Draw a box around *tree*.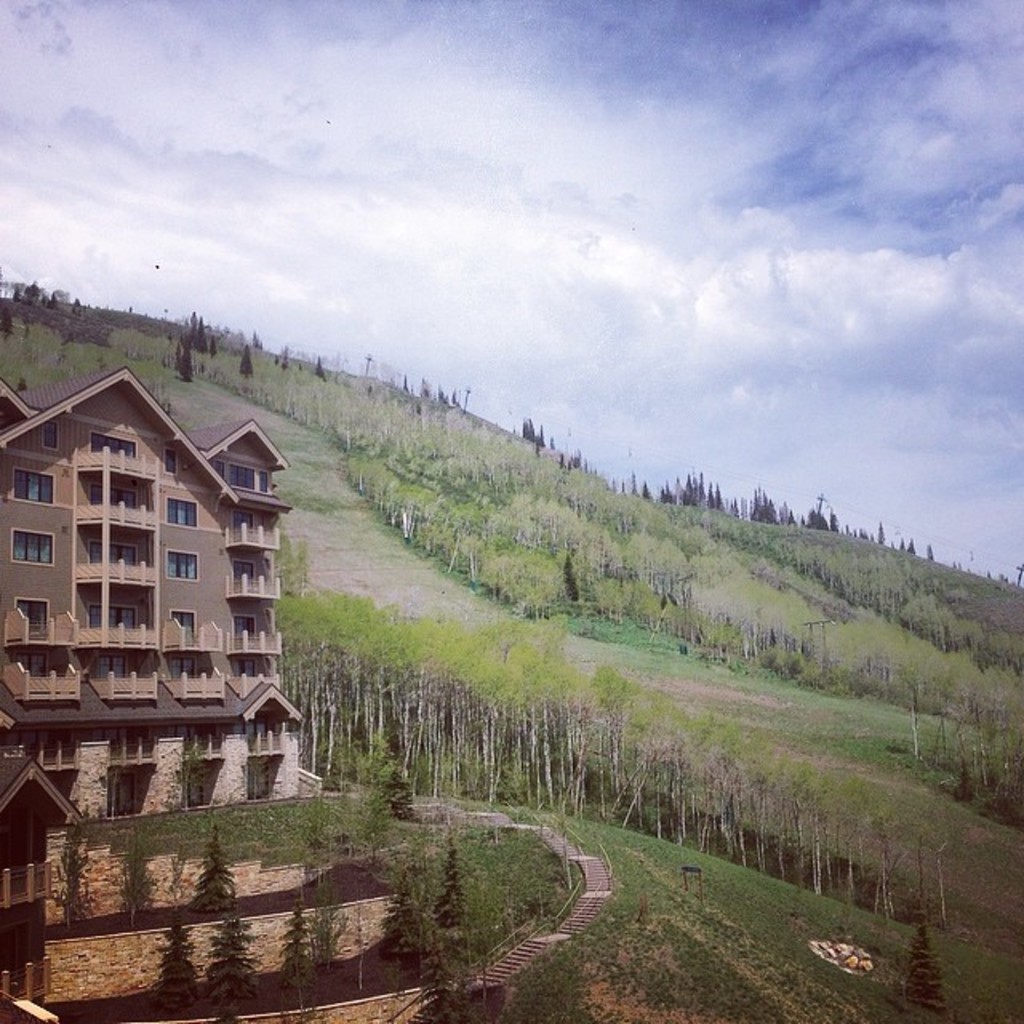
[left=320, top=354, right=331, bottom=384].
